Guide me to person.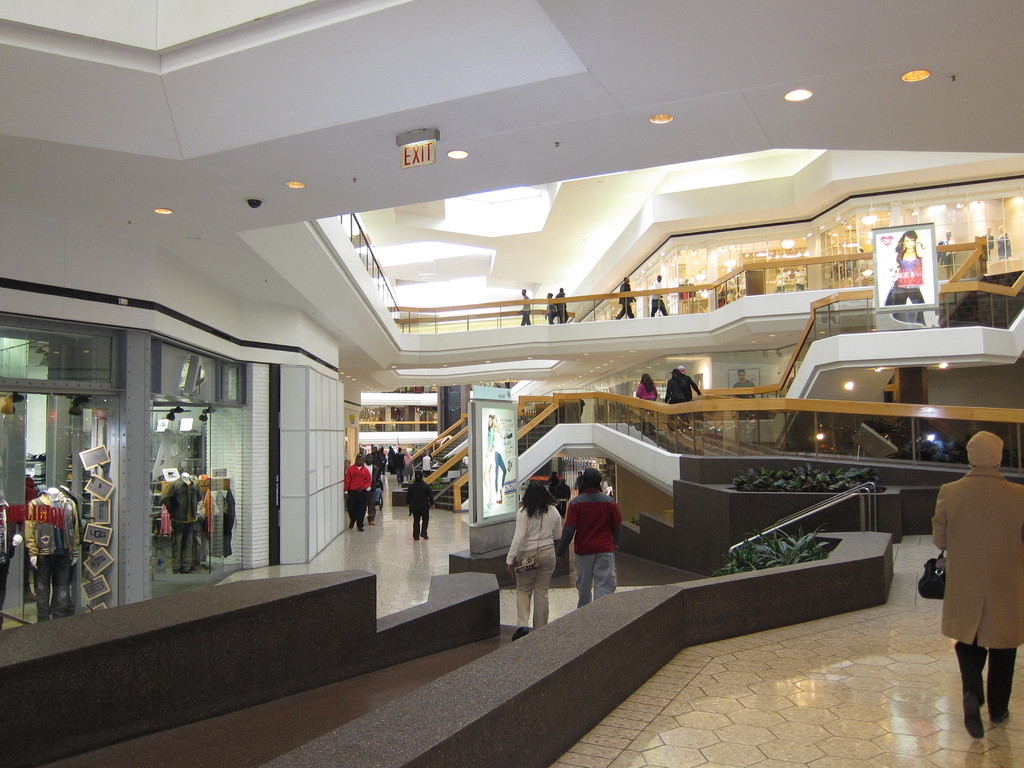
Guidance: crop(719, 279, 735, 303).
